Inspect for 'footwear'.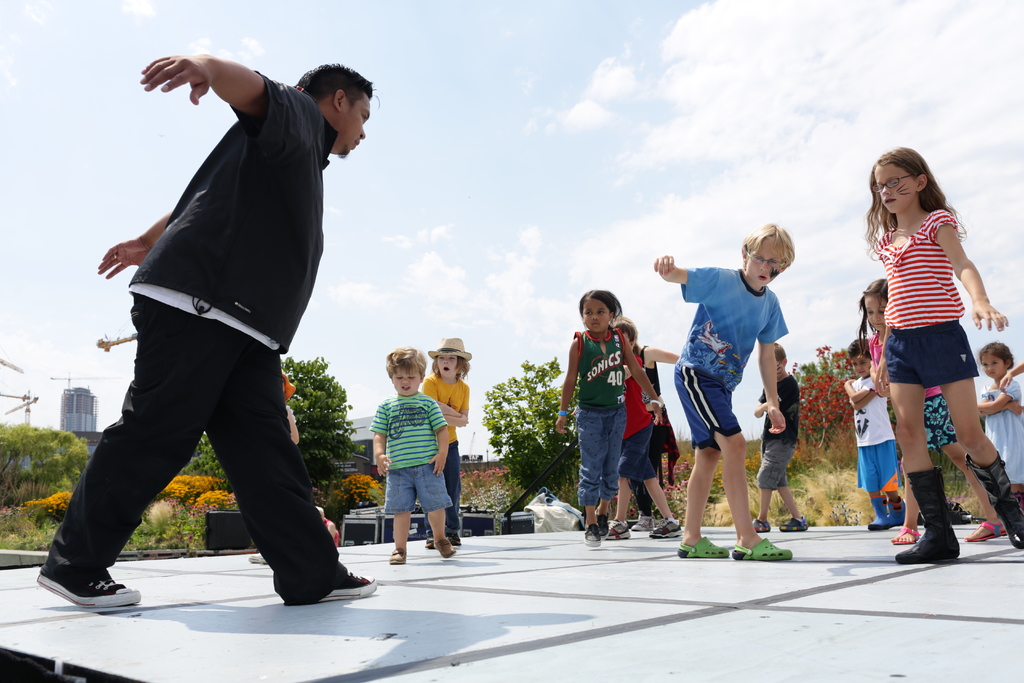
Inspection: x1=651, y1=520, x2=683, y2=539.
